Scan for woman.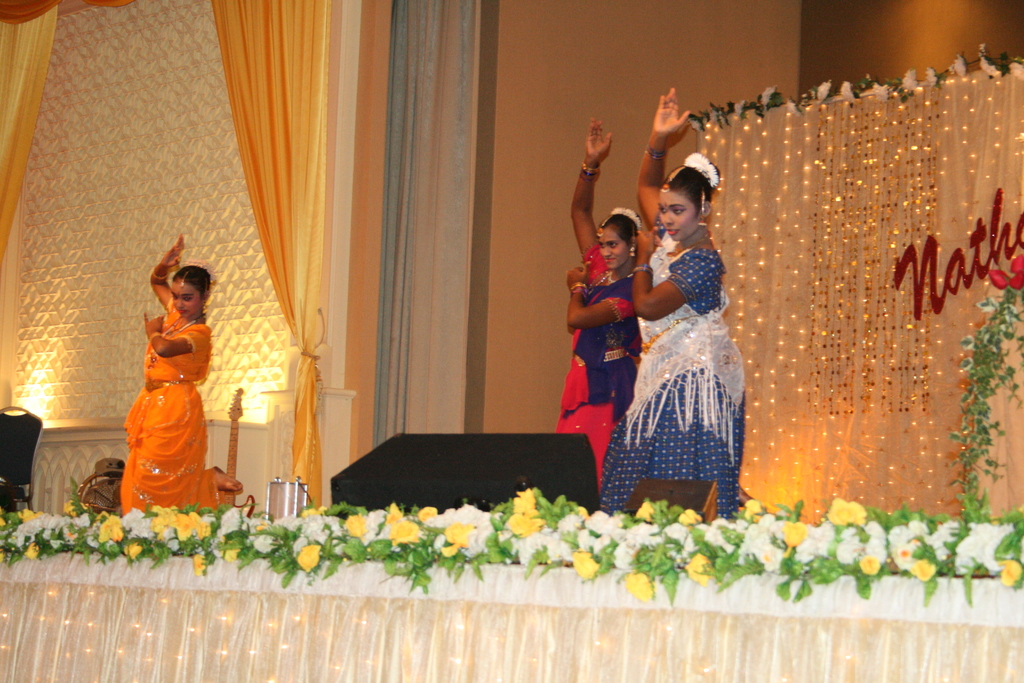
Scan result: l=595, t=89, r=754, b=523.
